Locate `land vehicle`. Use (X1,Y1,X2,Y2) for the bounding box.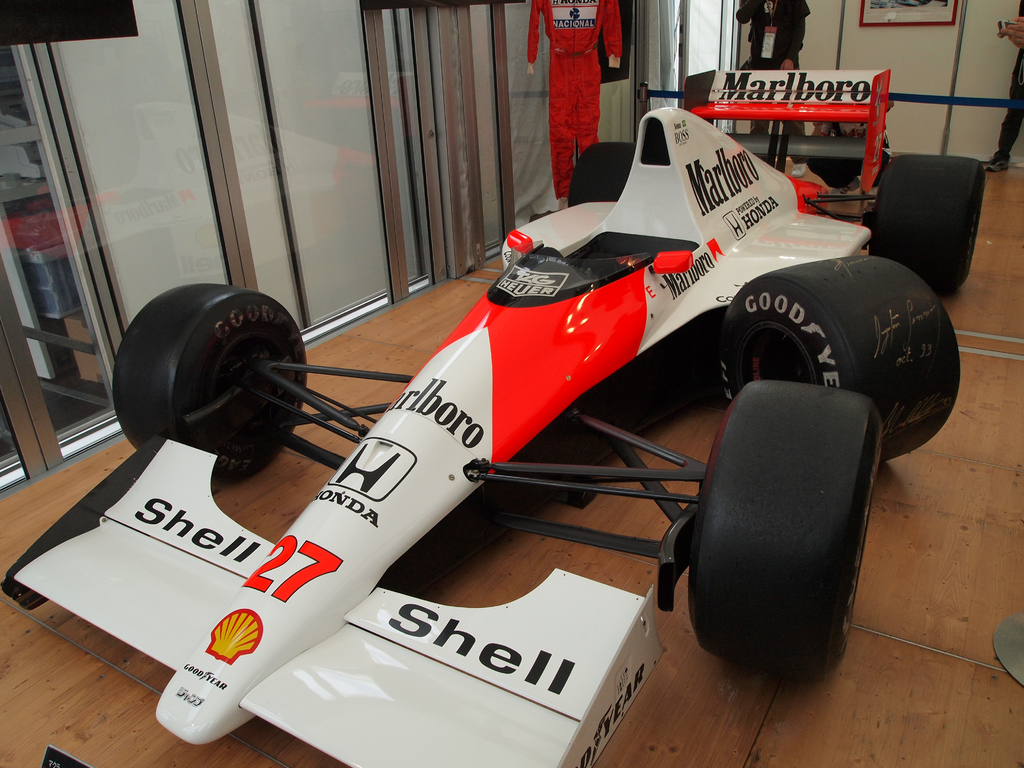
(54,88,983,719).
